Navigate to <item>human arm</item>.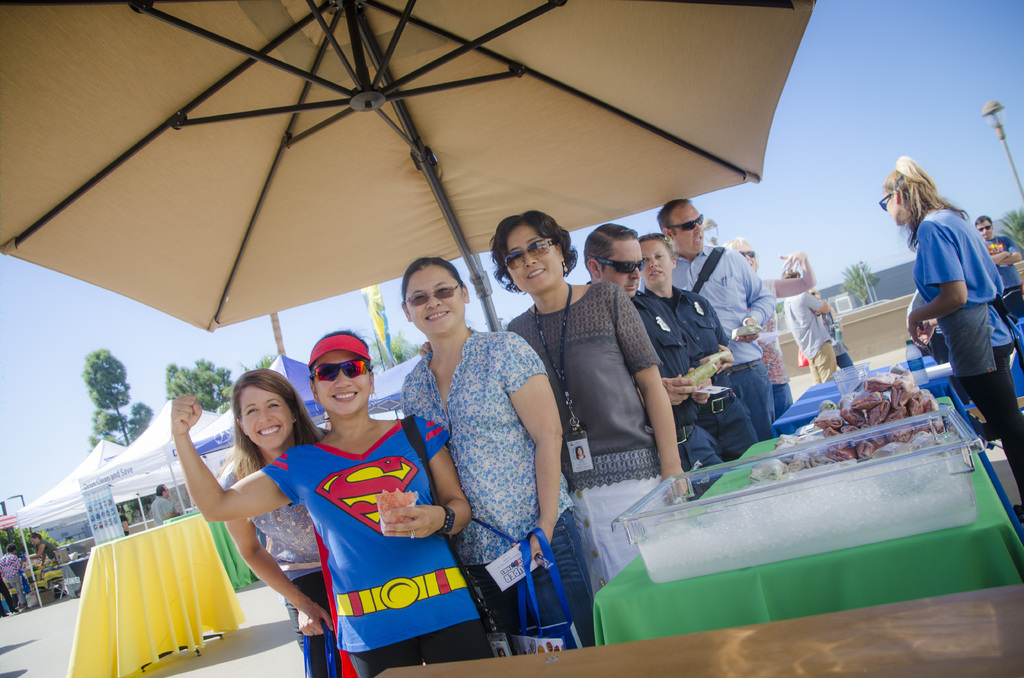
Navigation target: (left=984, top=251, right=1007, bottom=264).
